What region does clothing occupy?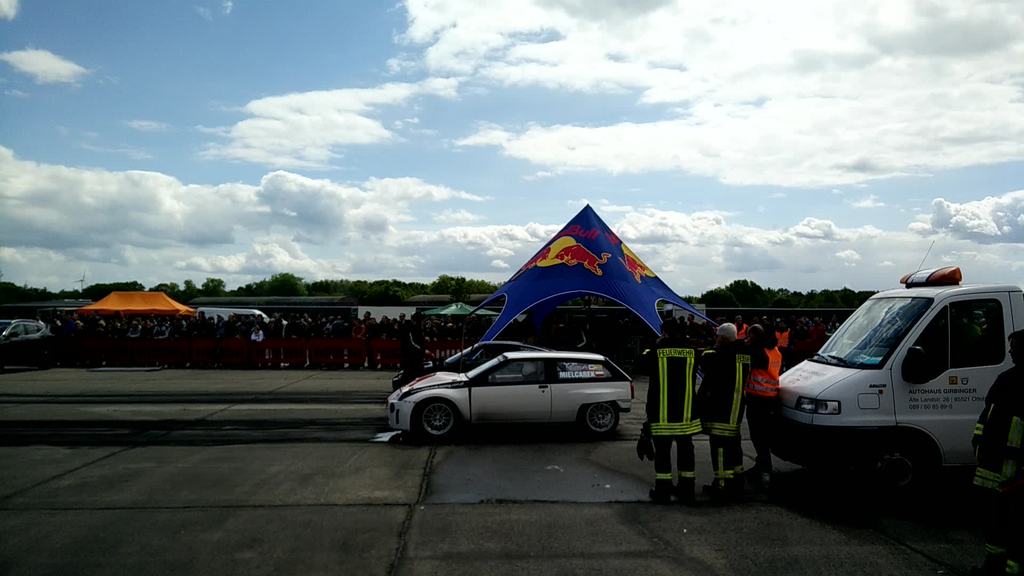
<region>973, 364, 1023, 493</region>.
